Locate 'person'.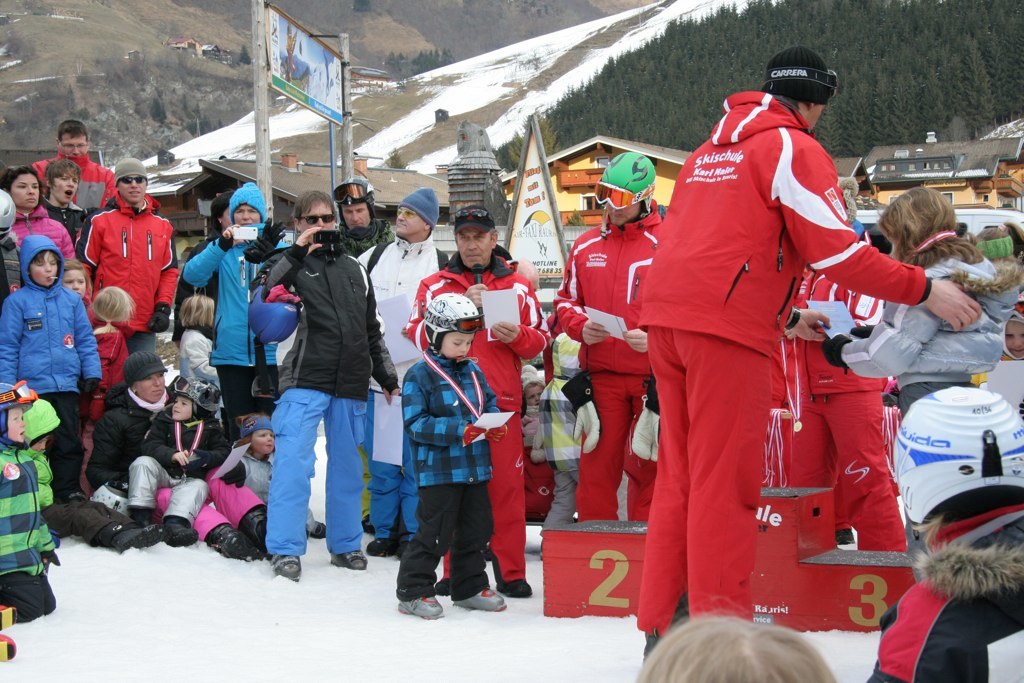
Bounding box: x1=0, y1=181, x2=17, y2=302.
